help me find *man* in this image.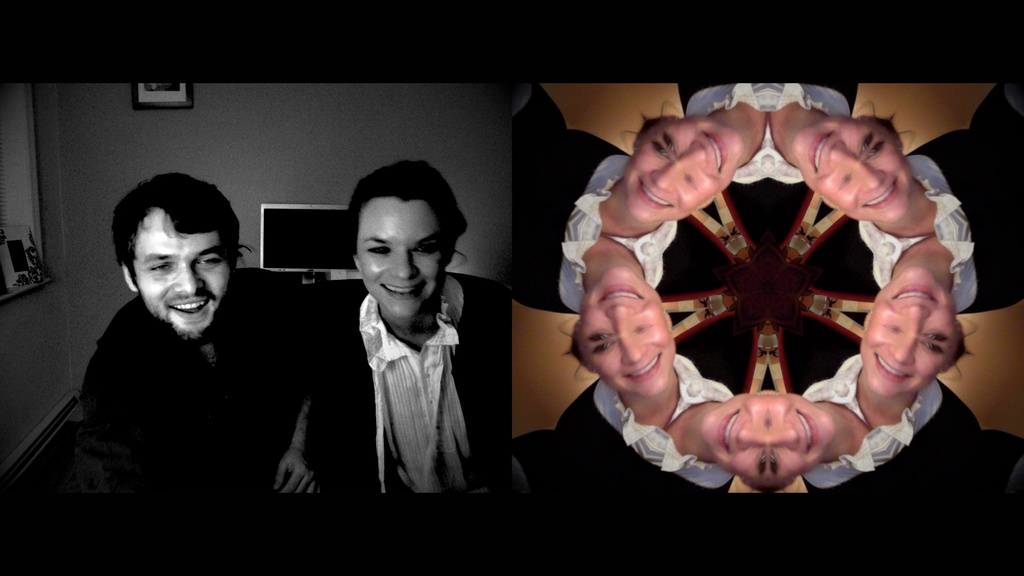
Found it: <box>309,157,515,500</box>.
